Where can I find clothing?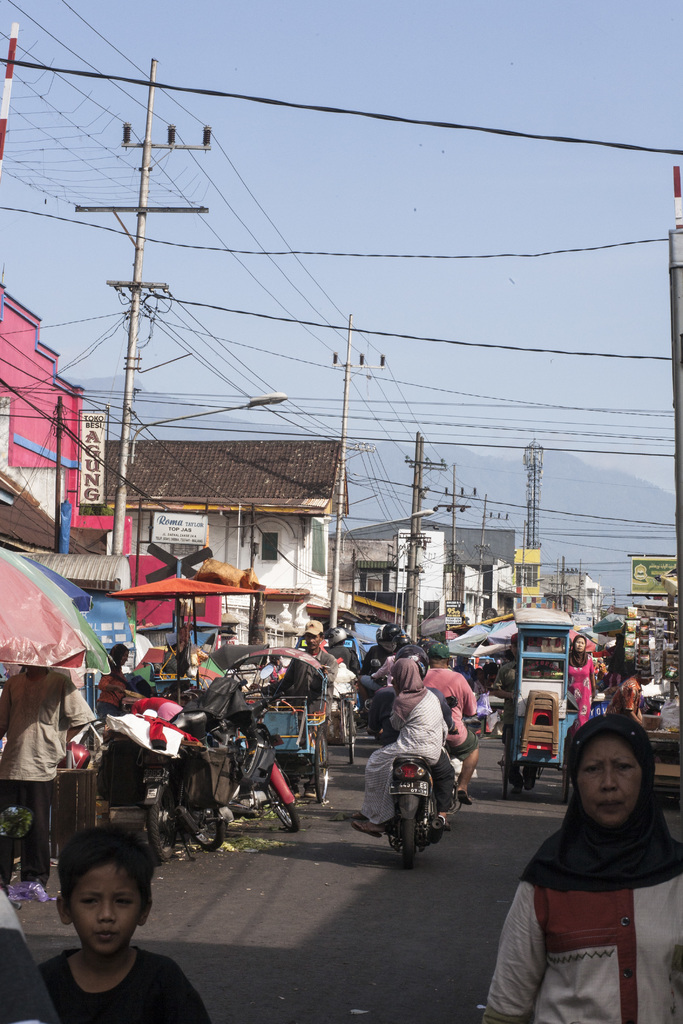
You can find it at (left=359, top=689, right=448, bottom=824).
